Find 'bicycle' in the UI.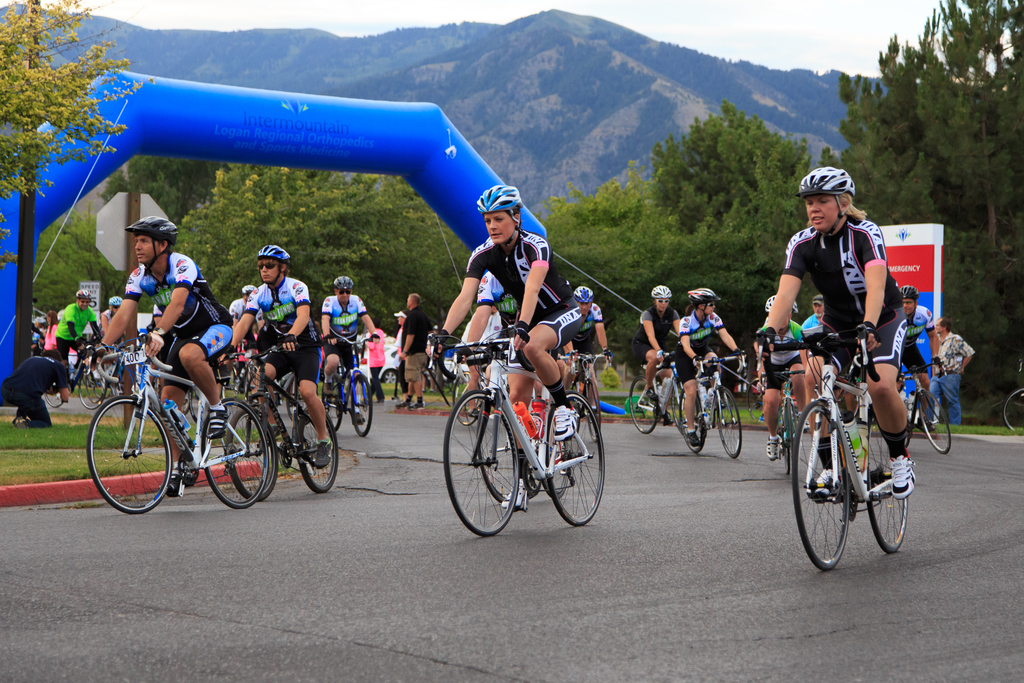
UI element at 84/325/275/520.
